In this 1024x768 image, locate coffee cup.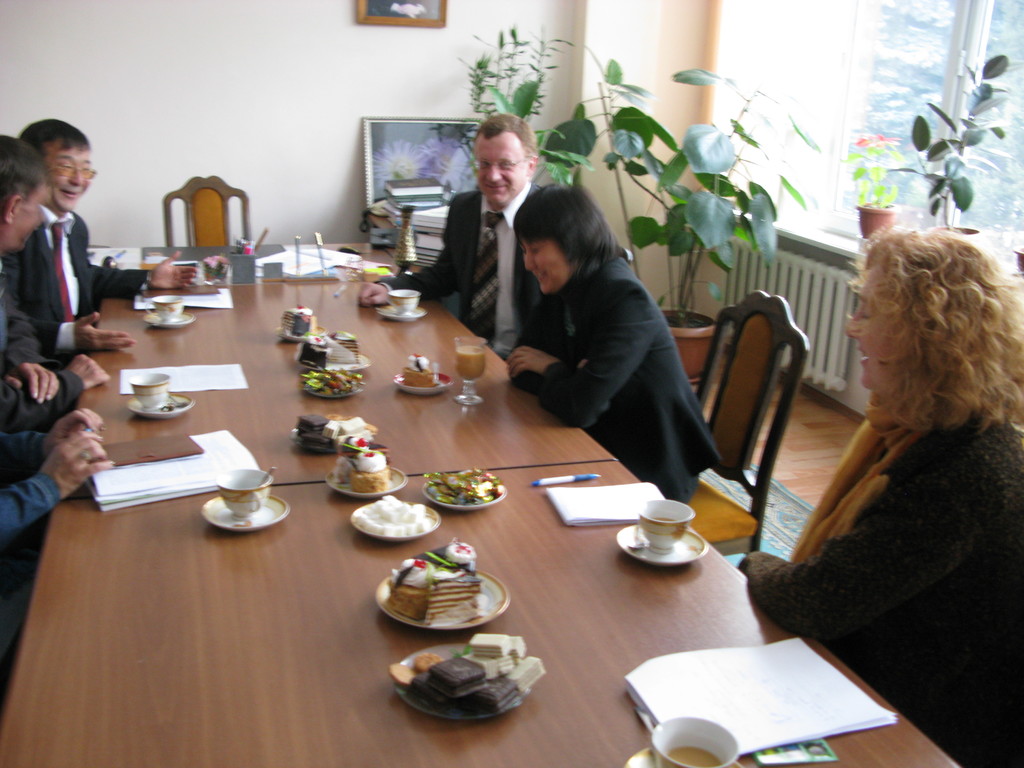
Bounding box: [left=388, top=289, right=420, bottom=316].
